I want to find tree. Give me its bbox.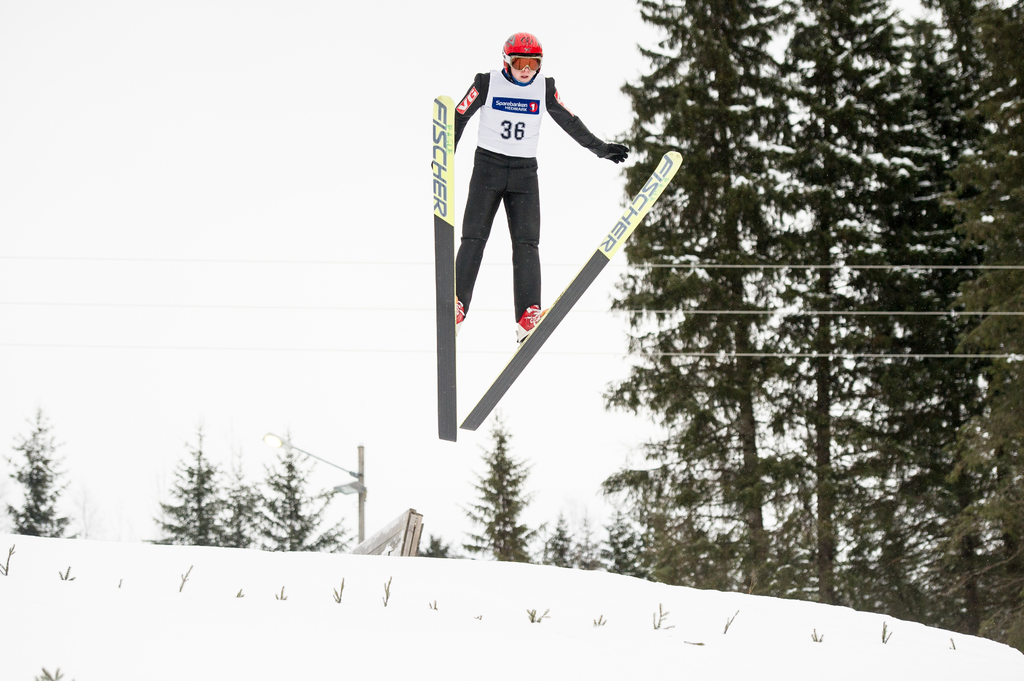
rect(465, 411, 545, 561).
